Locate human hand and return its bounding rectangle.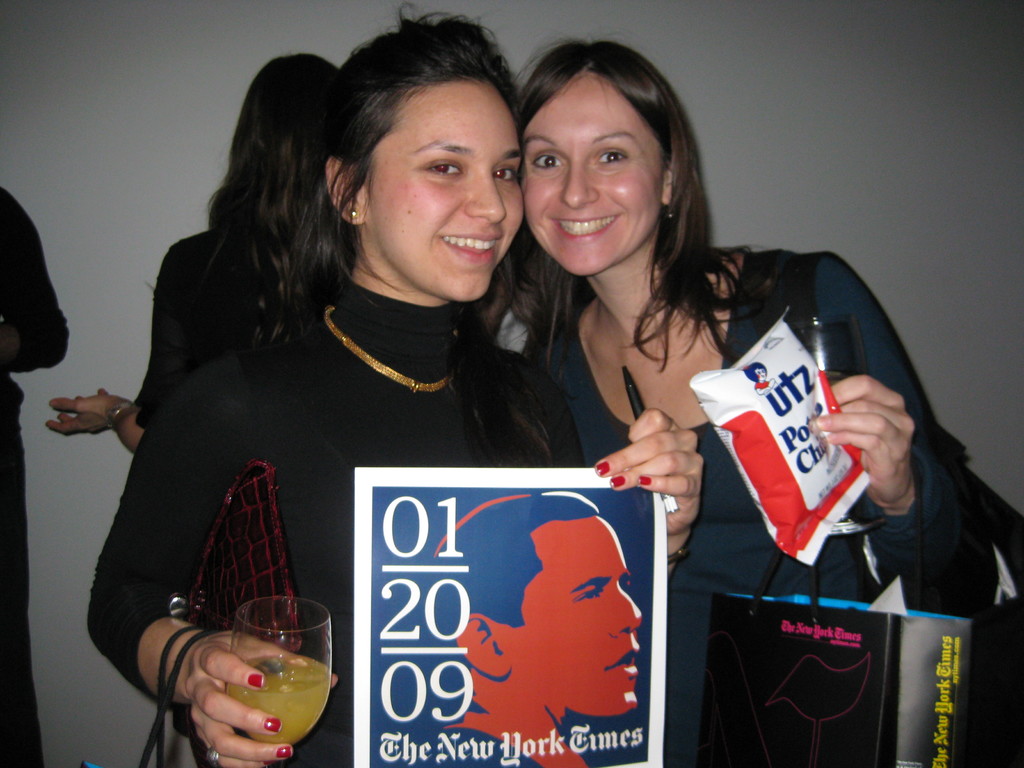
<region>187, 630, 341, 767</region>.
